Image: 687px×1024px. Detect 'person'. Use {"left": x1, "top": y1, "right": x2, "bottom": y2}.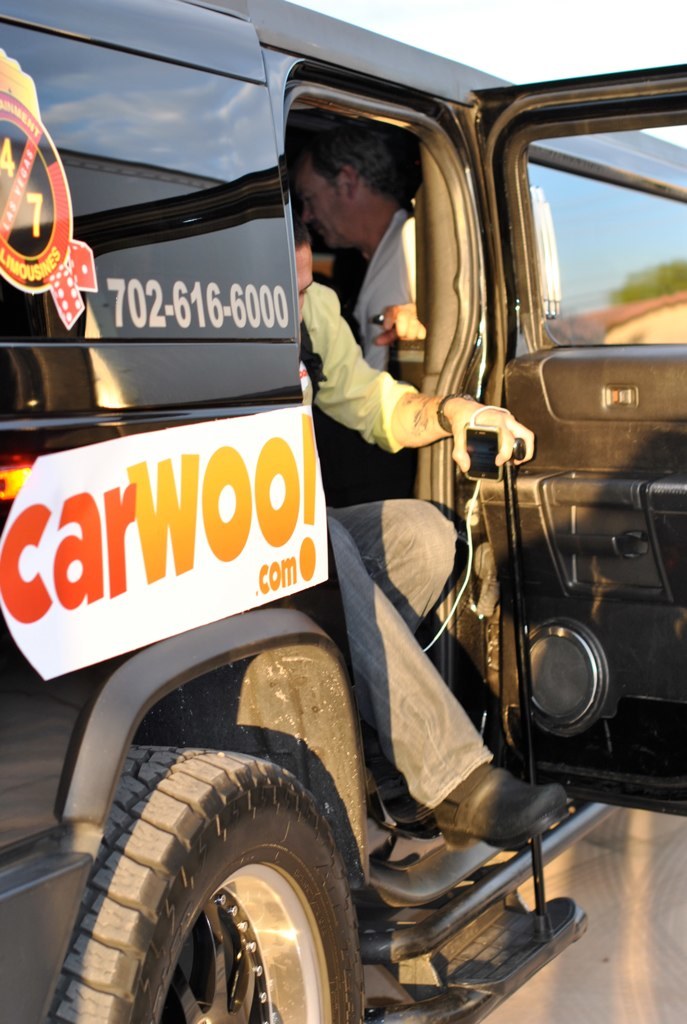
{"left": 273, "top": 102, "right": 488, "bottom": 634}.
